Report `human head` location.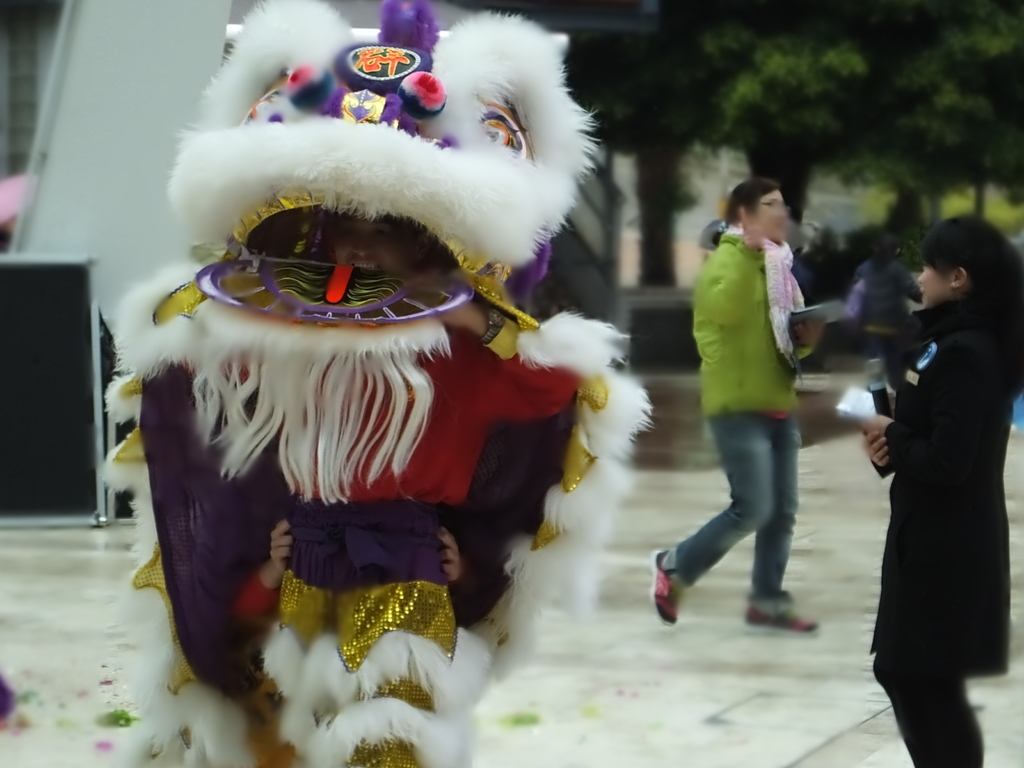
Report: bbox=[922, 213, 1014, 318].
